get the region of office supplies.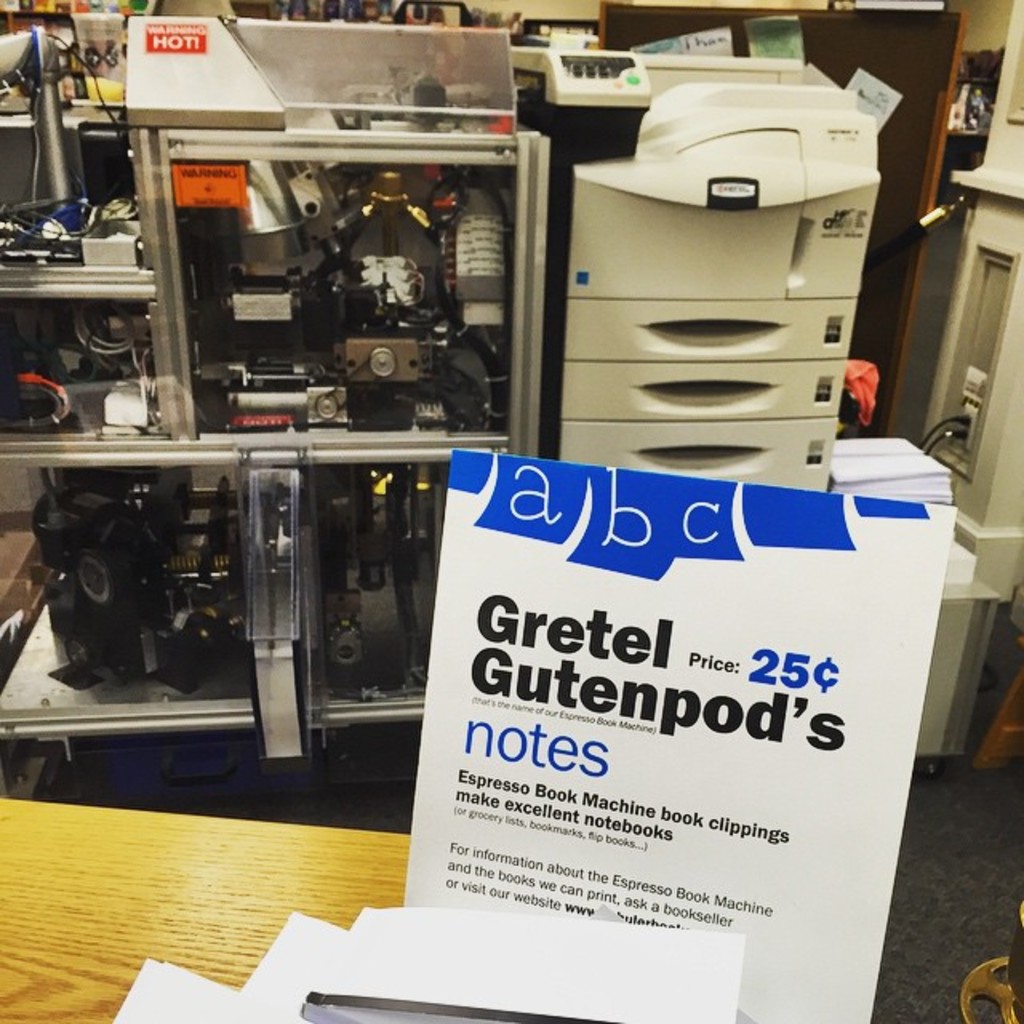
352,171,434,323.
